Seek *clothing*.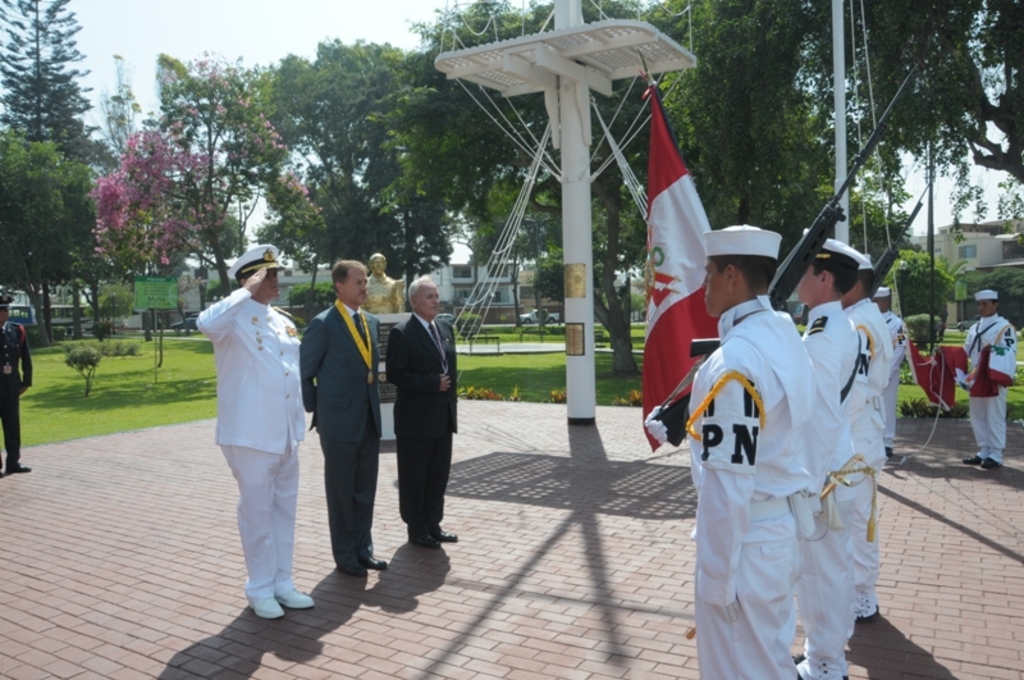
(681,292,822,675).
